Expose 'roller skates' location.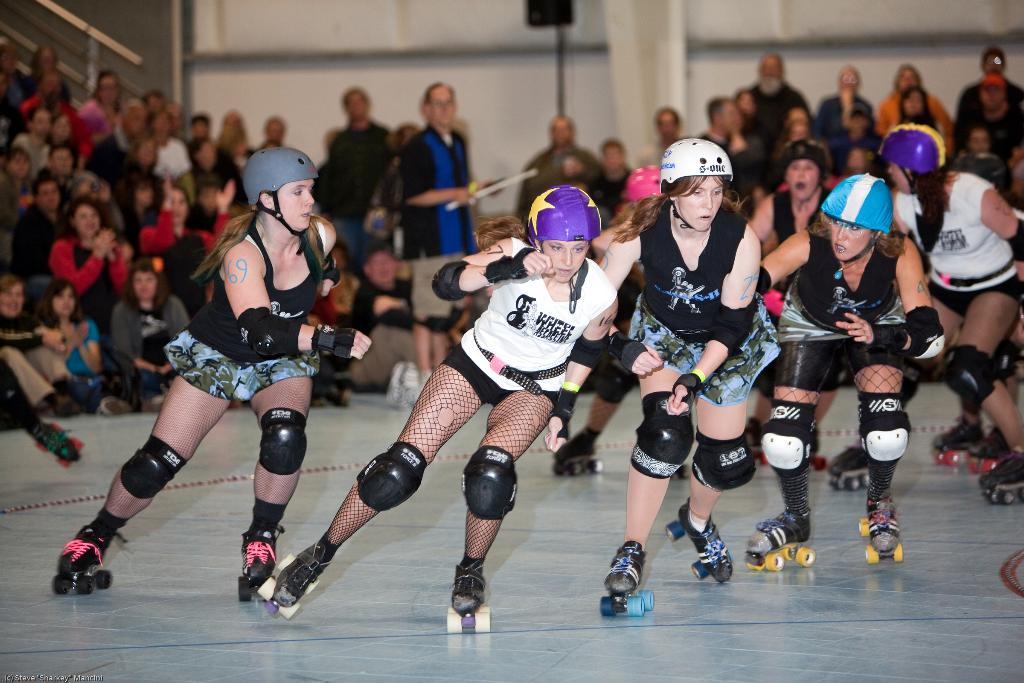
Exposed at (447,562,492,636).
